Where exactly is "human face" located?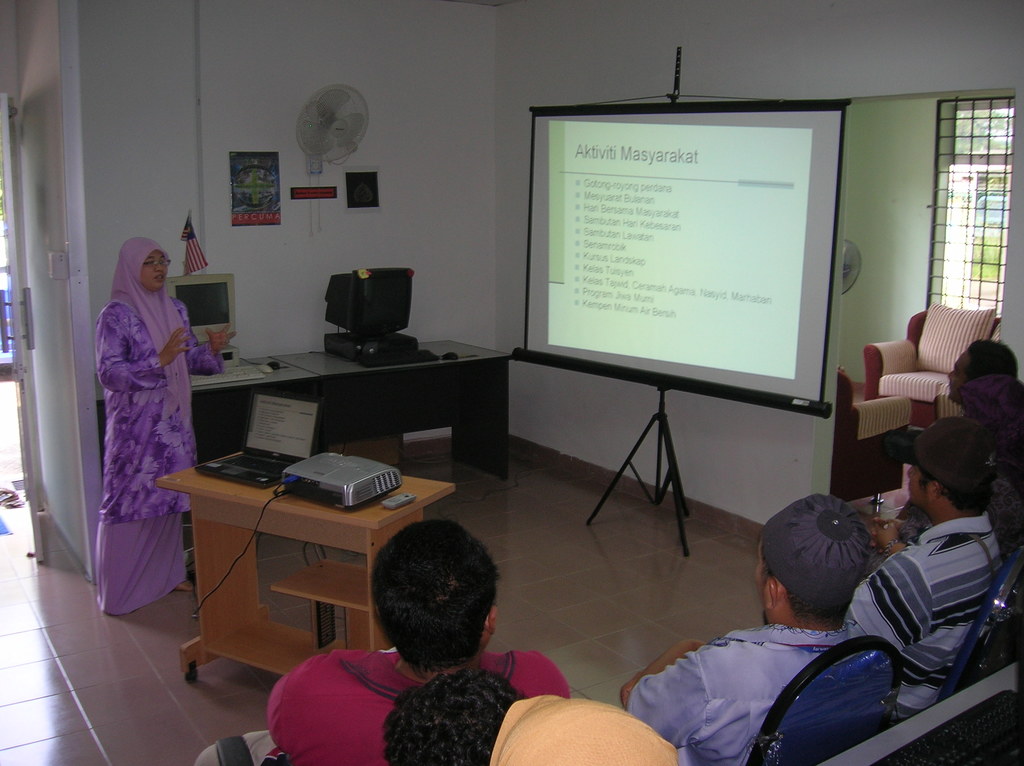
Its bounding box is x1=907 y1=454 x2=933 y2=507.
